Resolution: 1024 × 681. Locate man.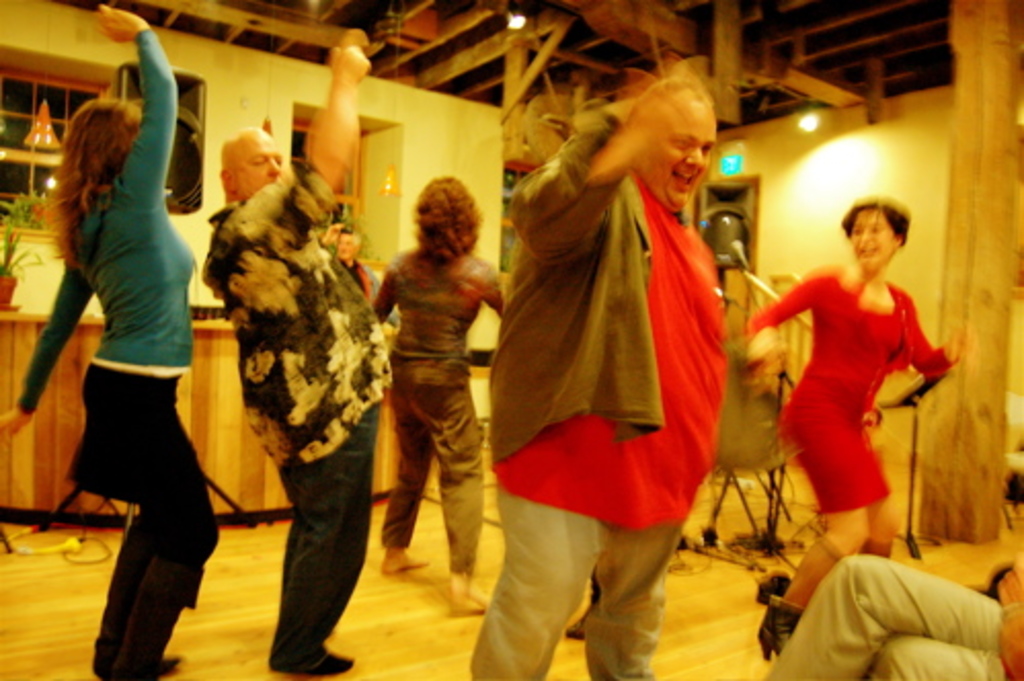
left=199, top=49, right=396, bottom=673.
